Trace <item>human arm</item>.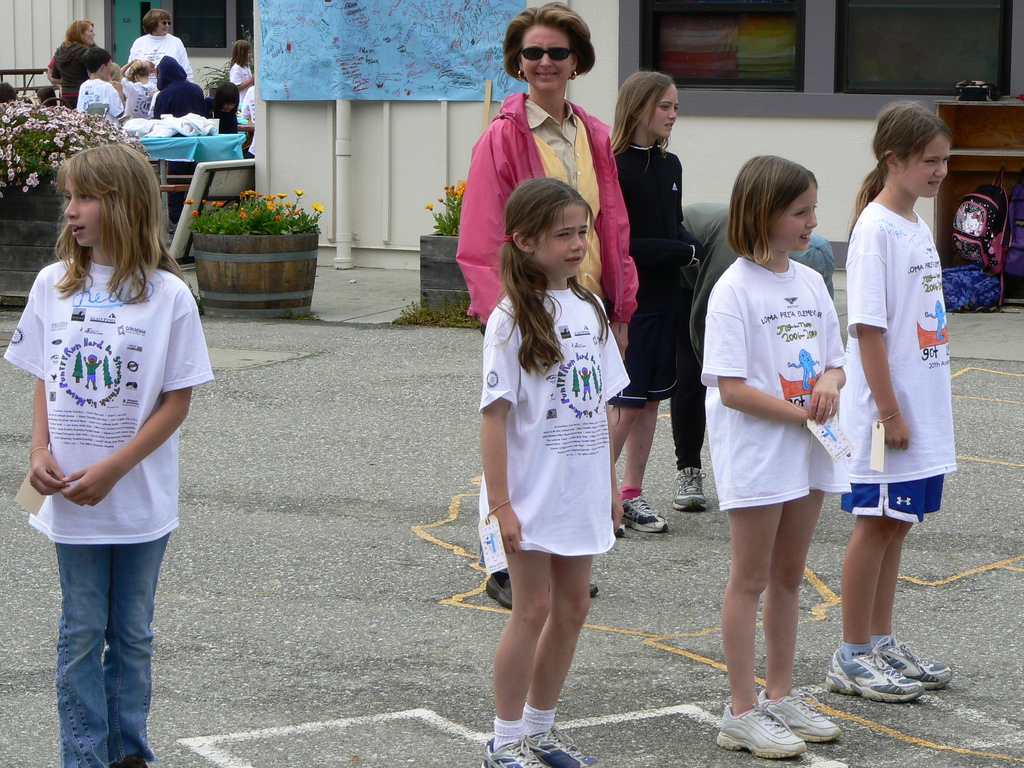
Traced to BBox(28, 378, 79, 497).
